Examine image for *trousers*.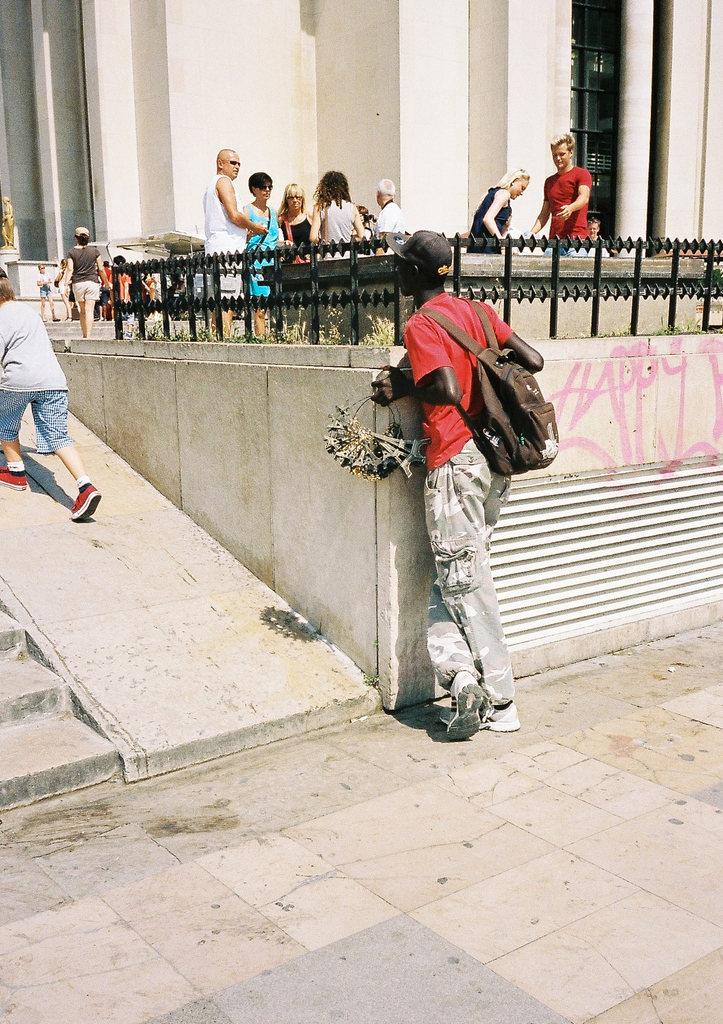
Examination result: (left=409, top=441, right=522, bottom=723).
